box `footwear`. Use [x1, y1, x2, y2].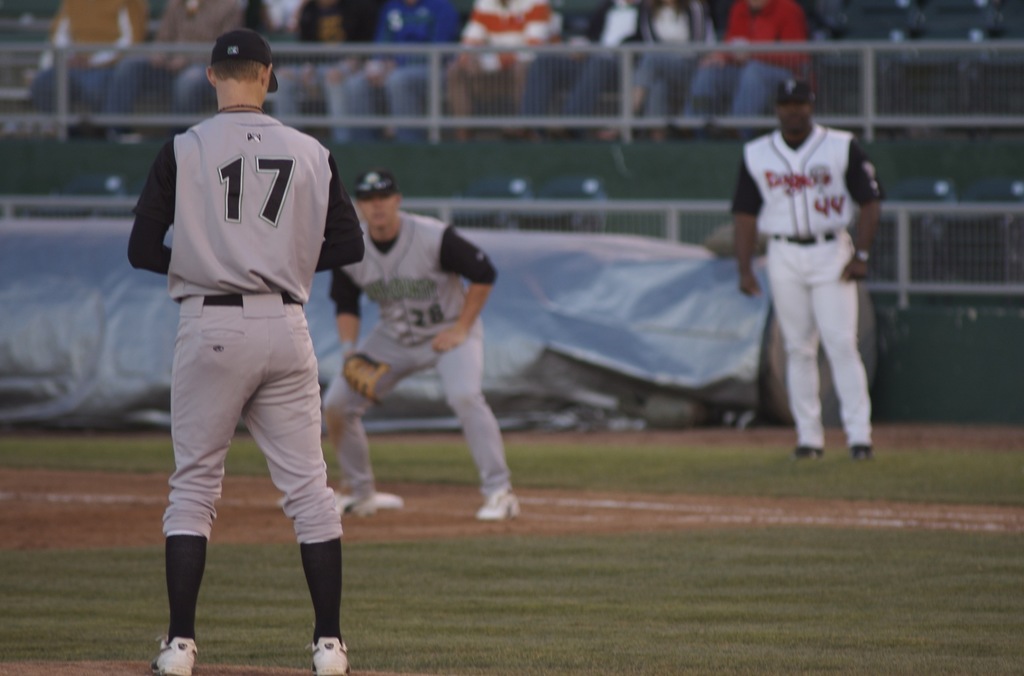
[794, 446, 820, 458].
